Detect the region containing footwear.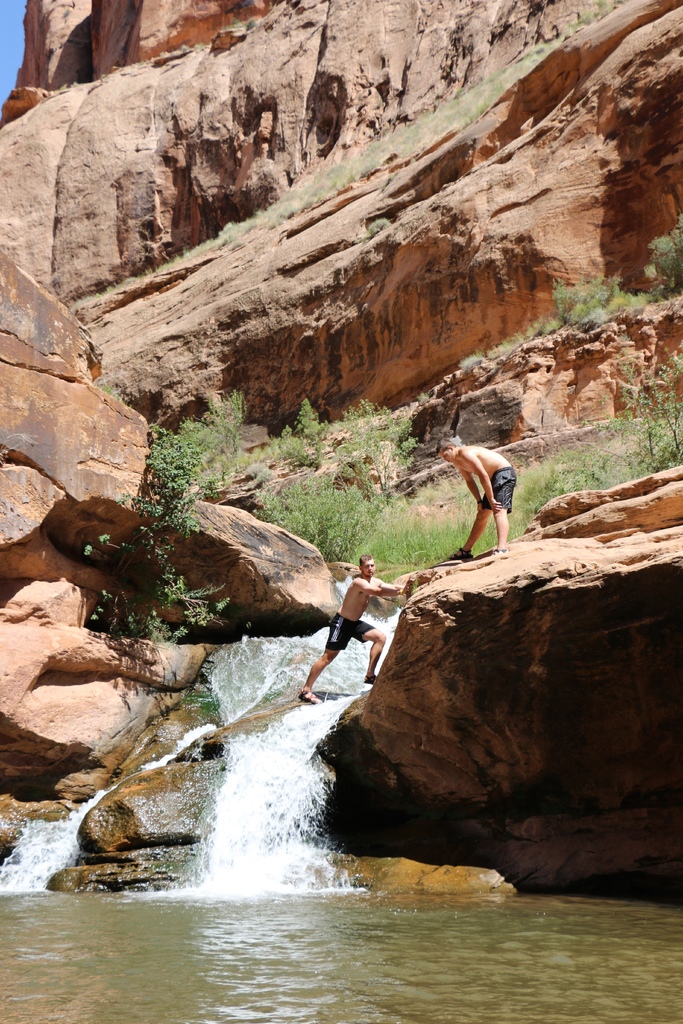
{"x1": 299, "y1": 684, "x2": 323, "y2": 705}.
